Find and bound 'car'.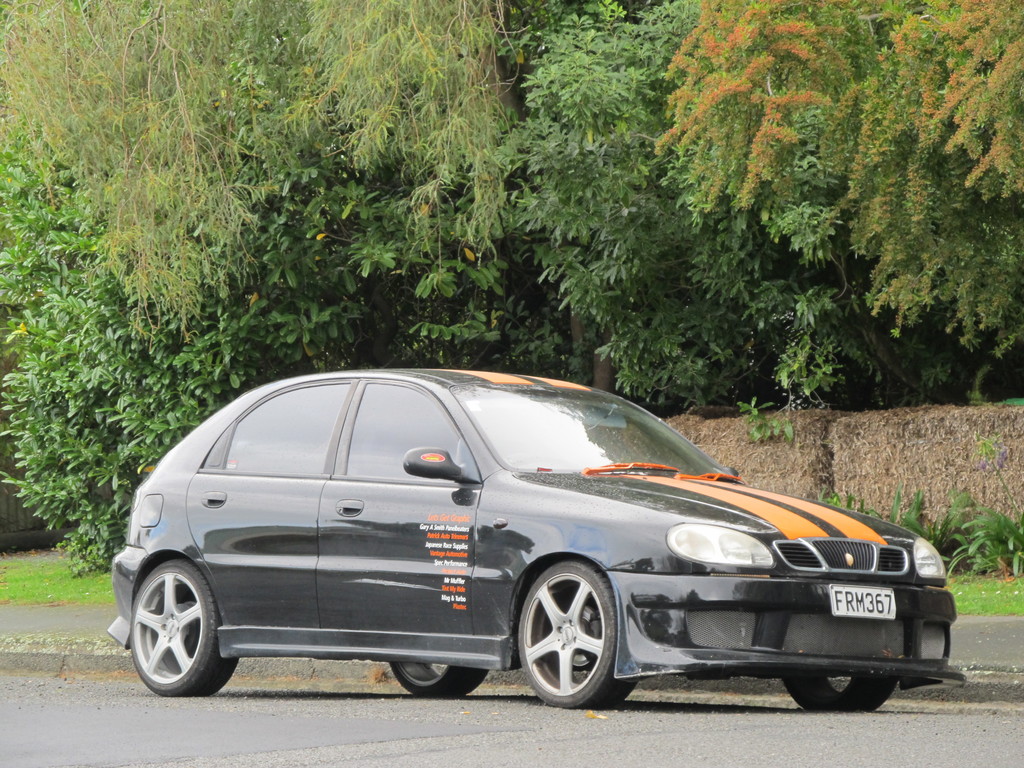
Bound: pyautogui.locateOnScreen(93, 370, 959, 724).
